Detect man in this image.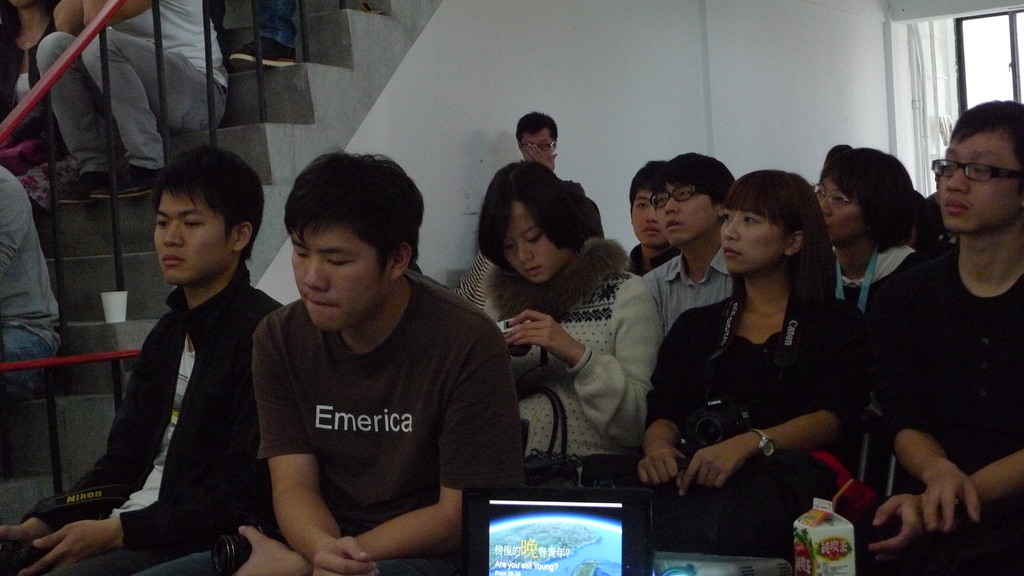
Detection: Rect(643, 151, 740, 348).
